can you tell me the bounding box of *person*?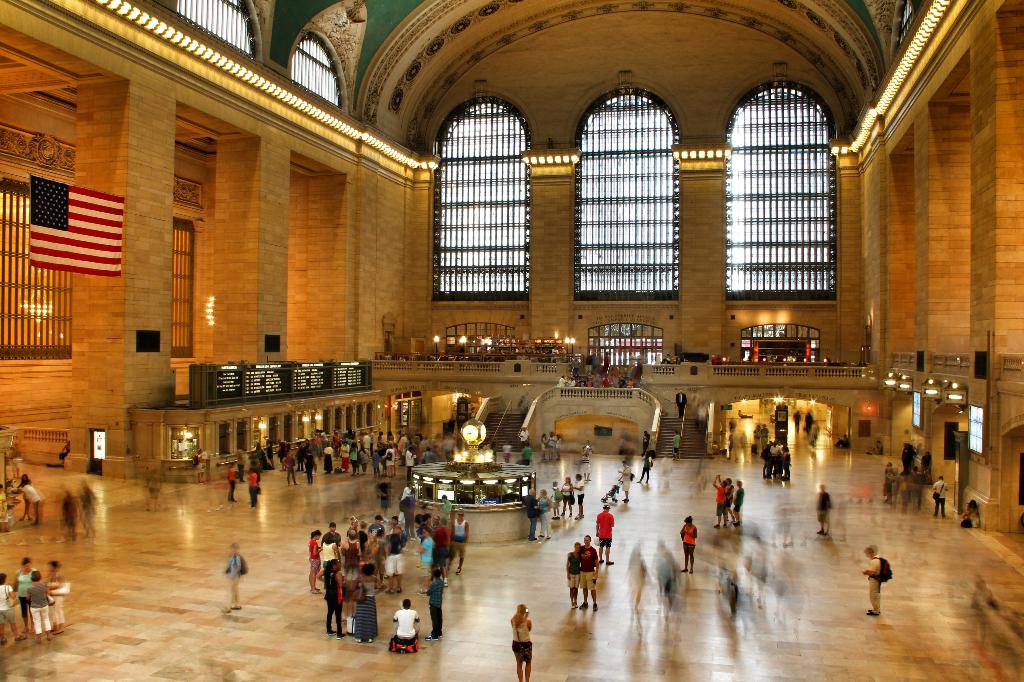
rect(568, 375, 579, 388).
